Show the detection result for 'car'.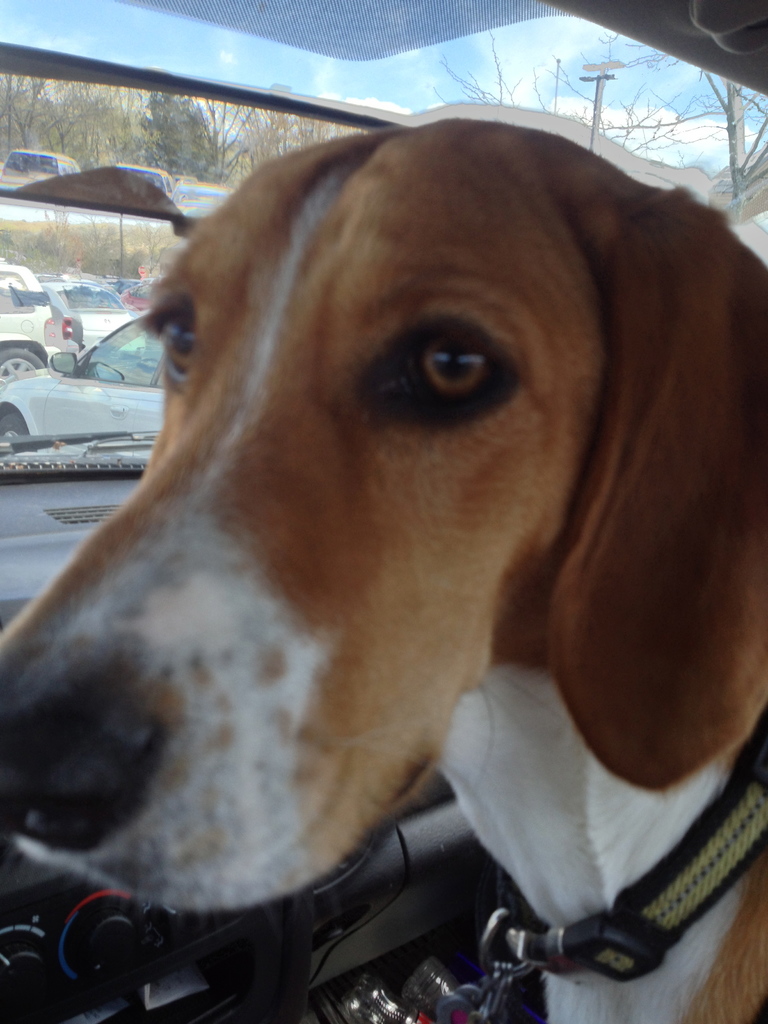
box(45, 280, 146, 355).
